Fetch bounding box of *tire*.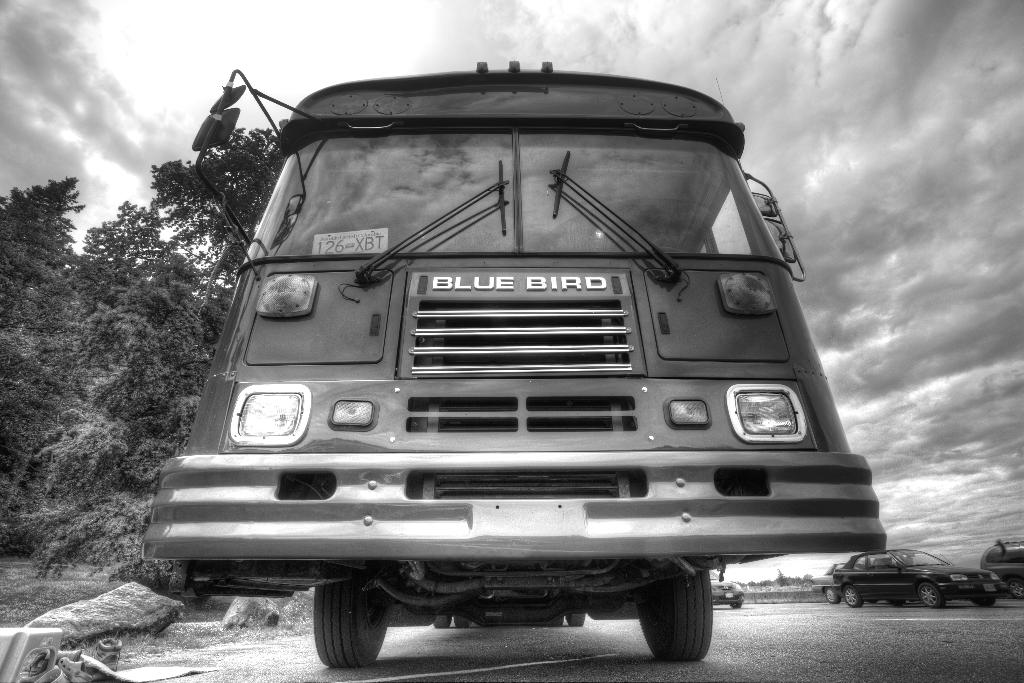
Bbox: 1009,583,1023,599.
